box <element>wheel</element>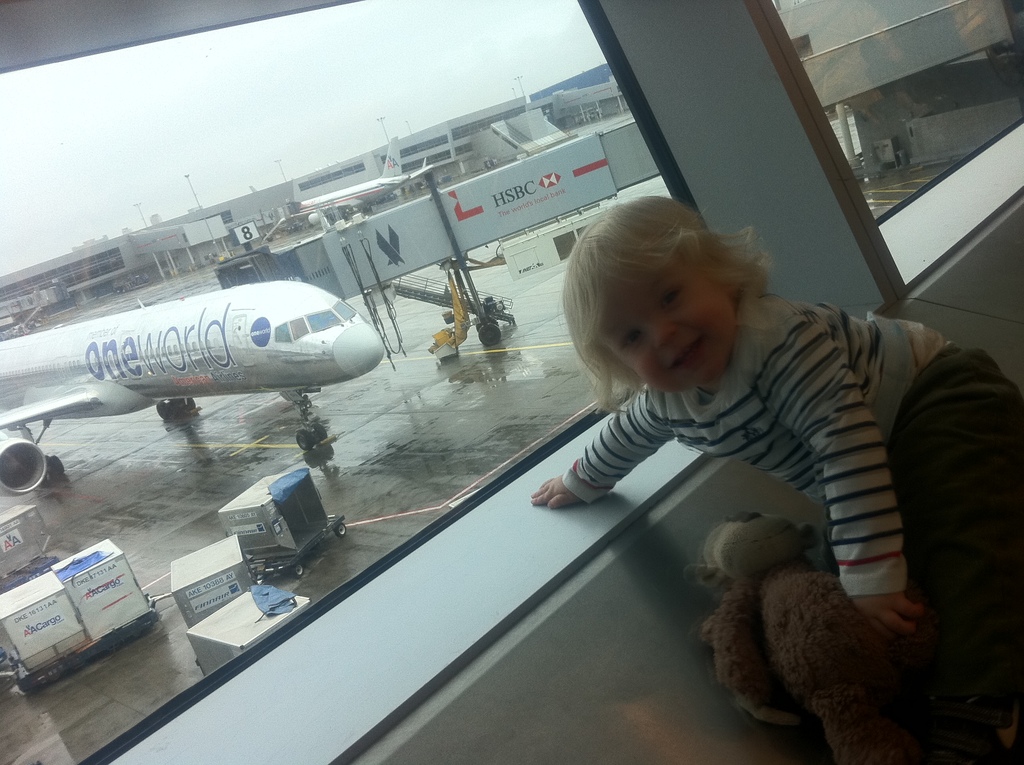
x1=158 y1=403 x2=170 y2=423
